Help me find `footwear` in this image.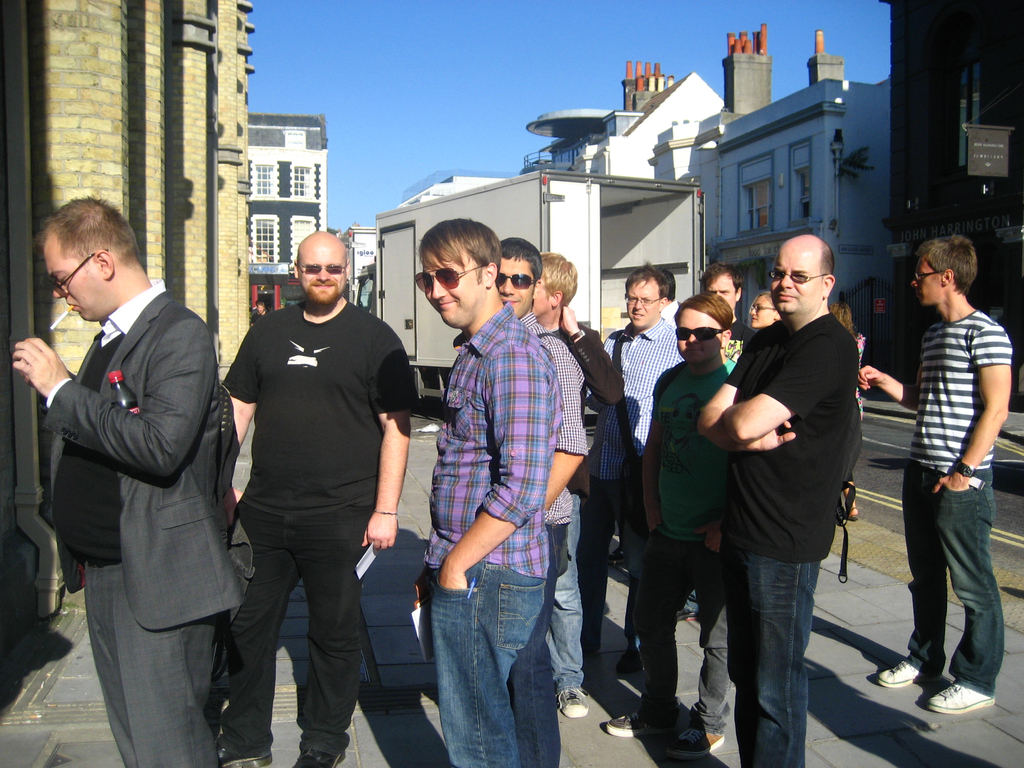
Found it: x1=213, y1=747, x2=273, y2=767.
